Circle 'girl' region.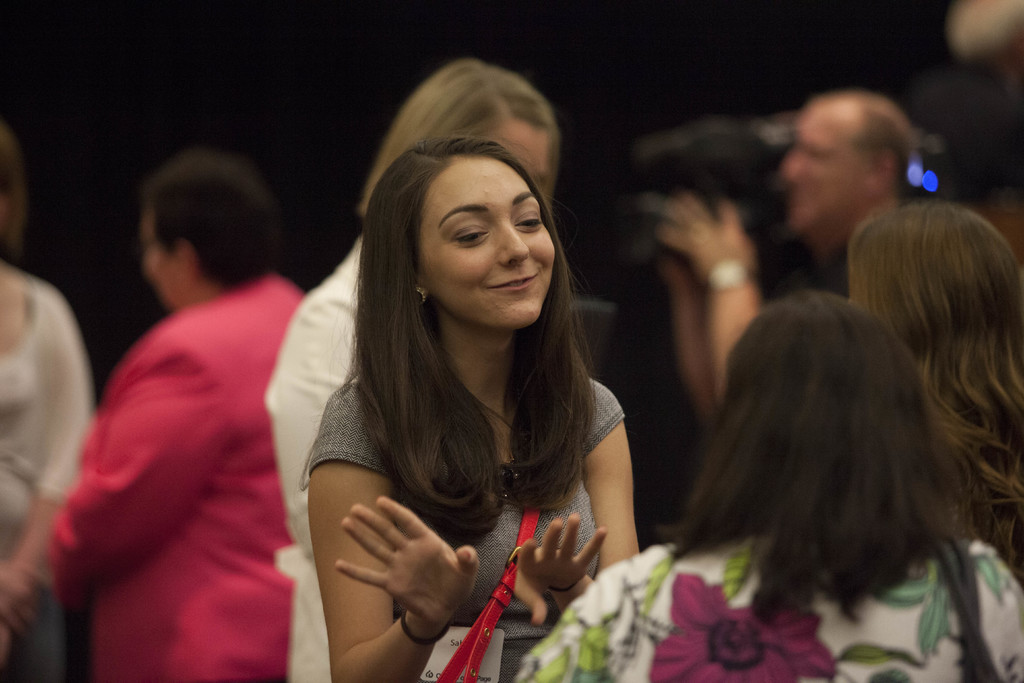
Region: <box>845,195,1023,575</box>.
